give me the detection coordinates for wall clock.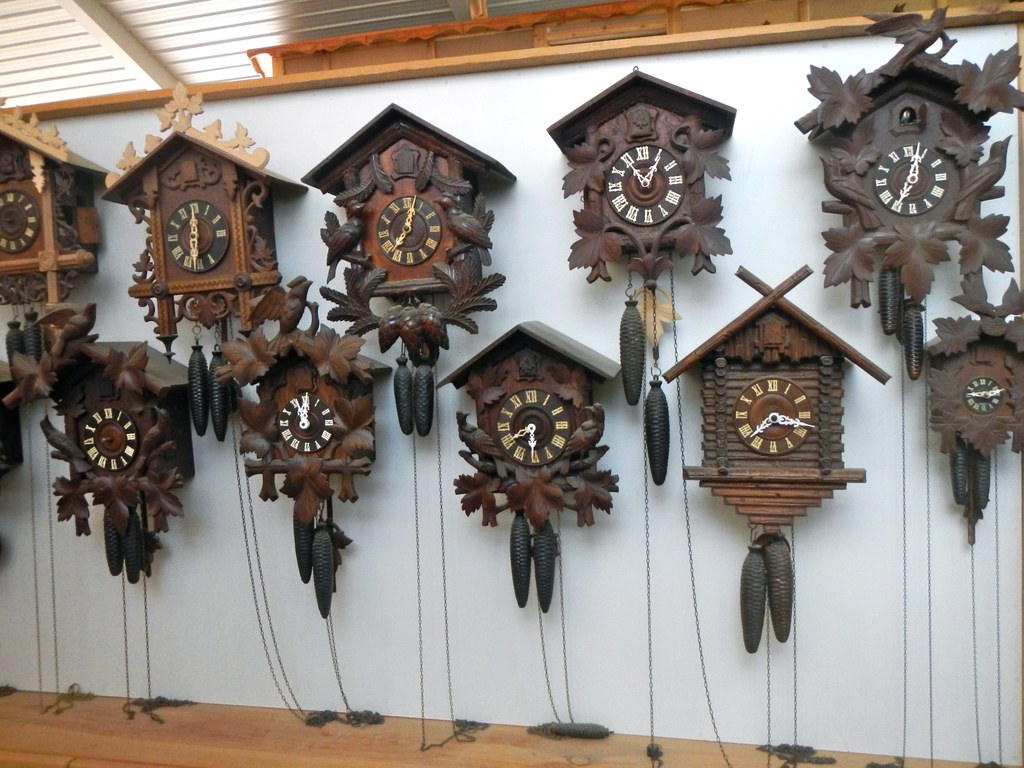
l=790, t=3, r=1023, b=767.
